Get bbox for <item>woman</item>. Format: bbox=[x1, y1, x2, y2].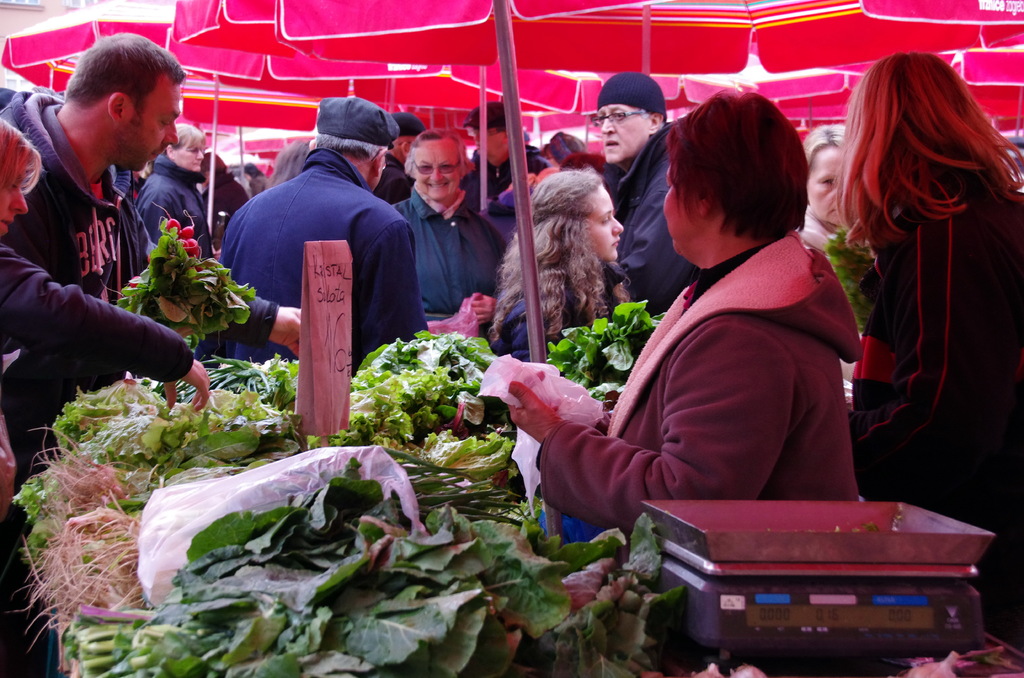
bbox=[130, 124, 214, 359].
